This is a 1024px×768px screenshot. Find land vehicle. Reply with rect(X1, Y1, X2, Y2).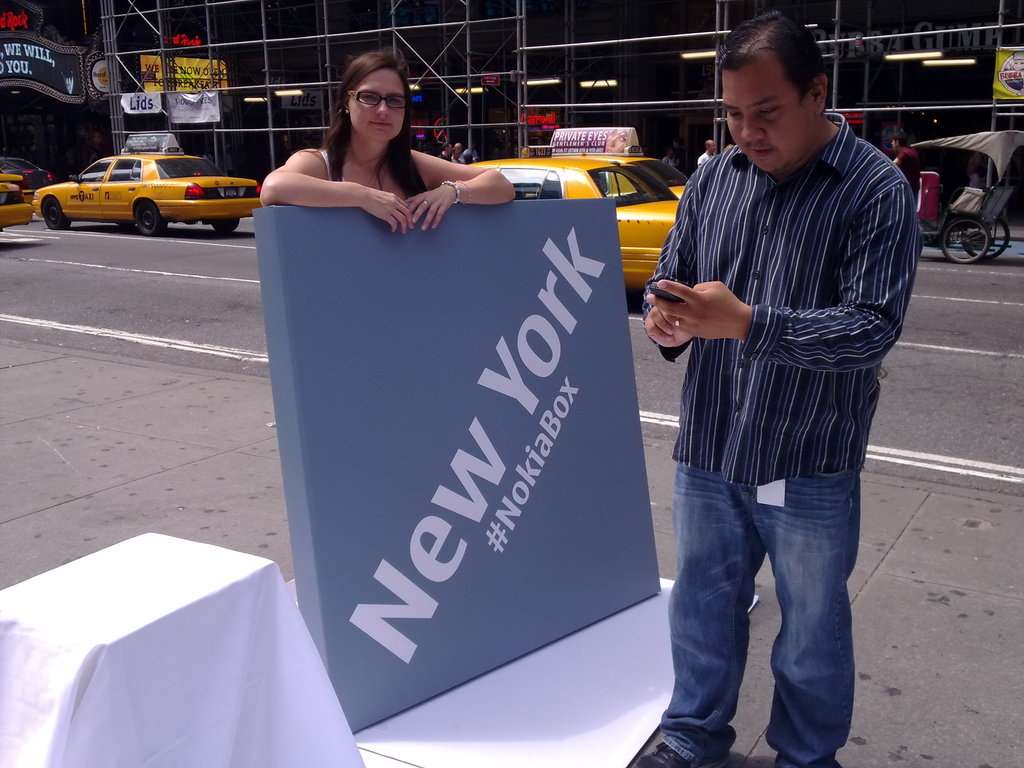
rect(0, 176, 29, 230).
